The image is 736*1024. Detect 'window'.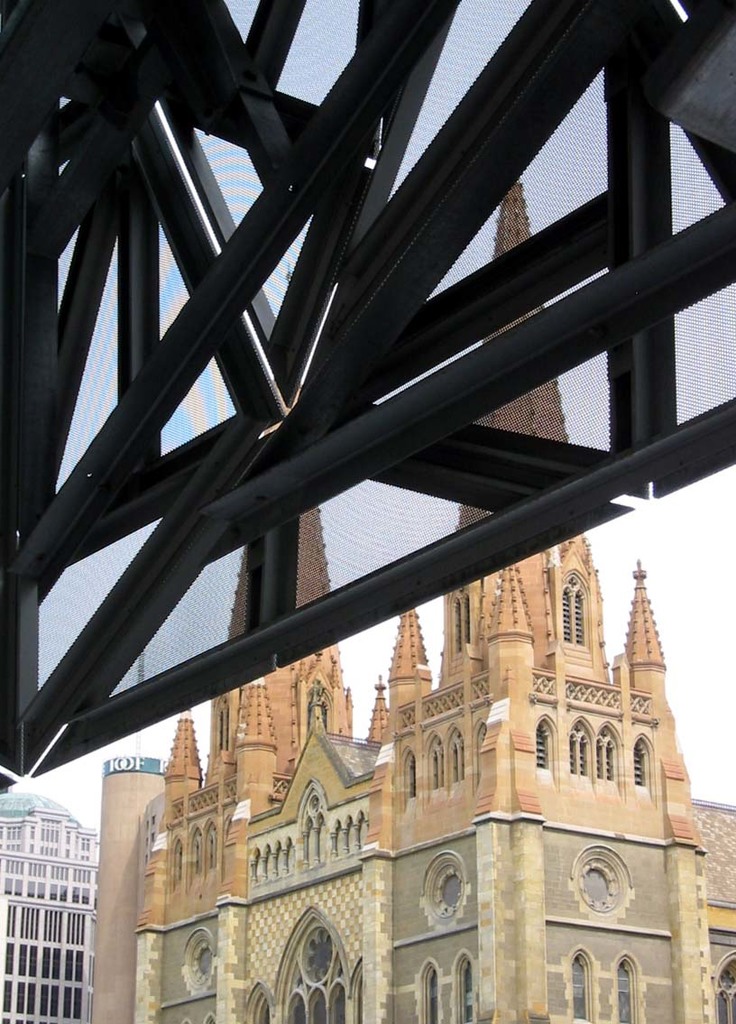
Detection: [left=450, top=952, right=477, bottom=1023].
